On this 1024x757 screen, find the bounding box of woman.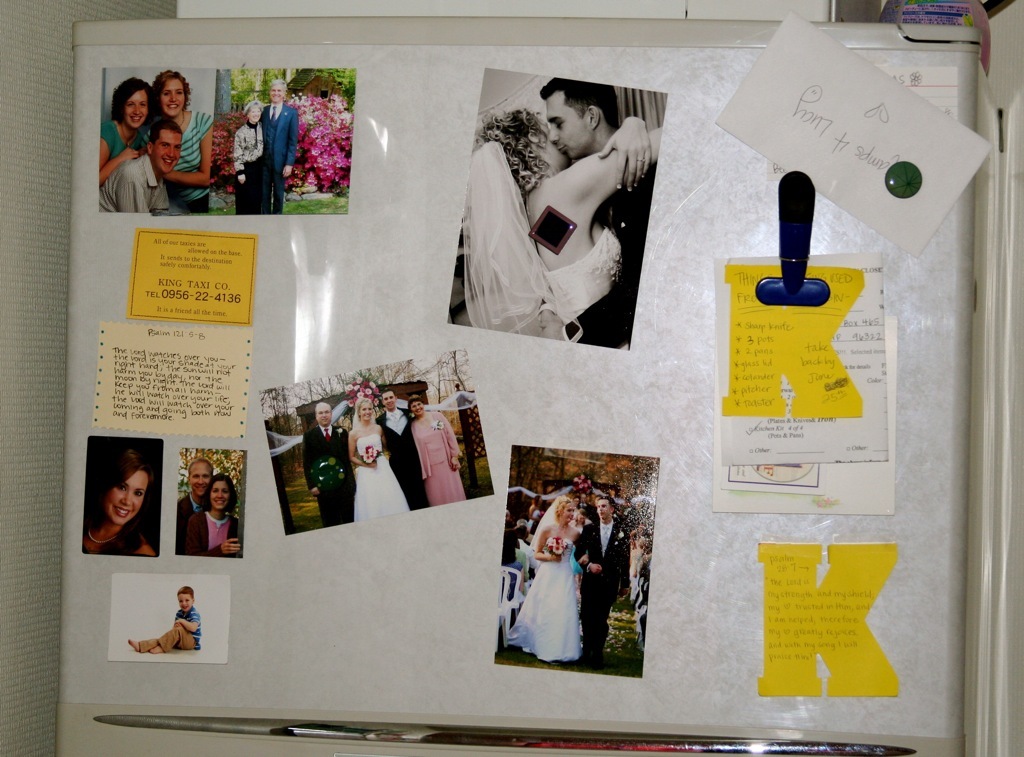
Bounding box: [349,397,412,526].
